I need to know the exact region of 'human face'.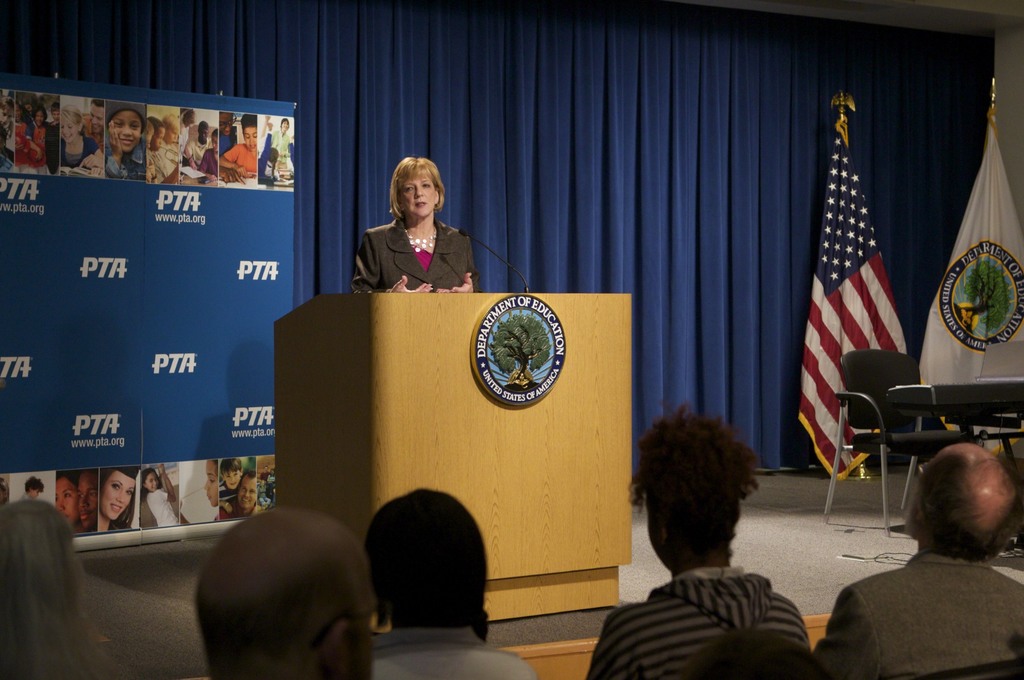
Region: (99,471,135,519).
